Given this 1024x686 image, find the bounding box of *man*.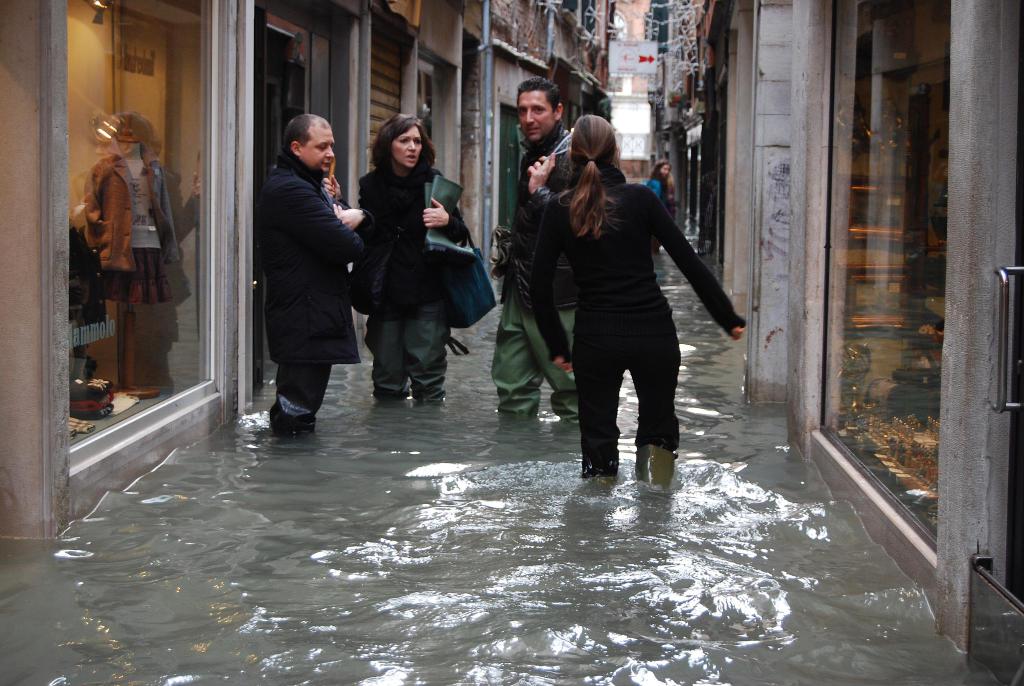
box=[485, 72, 578, 423].
